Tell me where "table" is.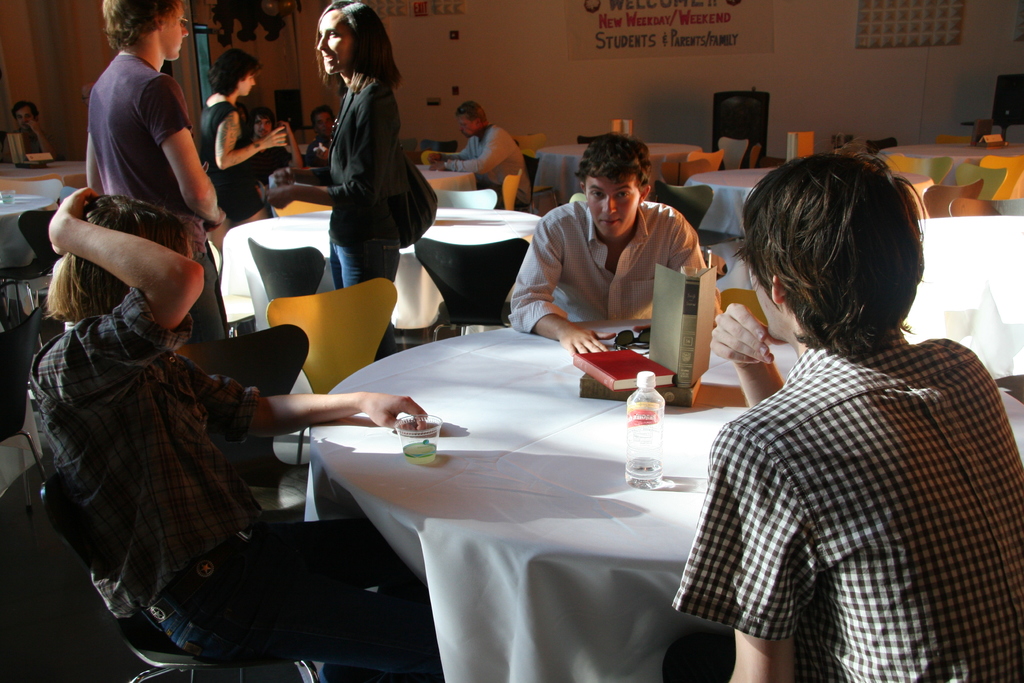
"table" is at box=[531, 138, 705, 194].
